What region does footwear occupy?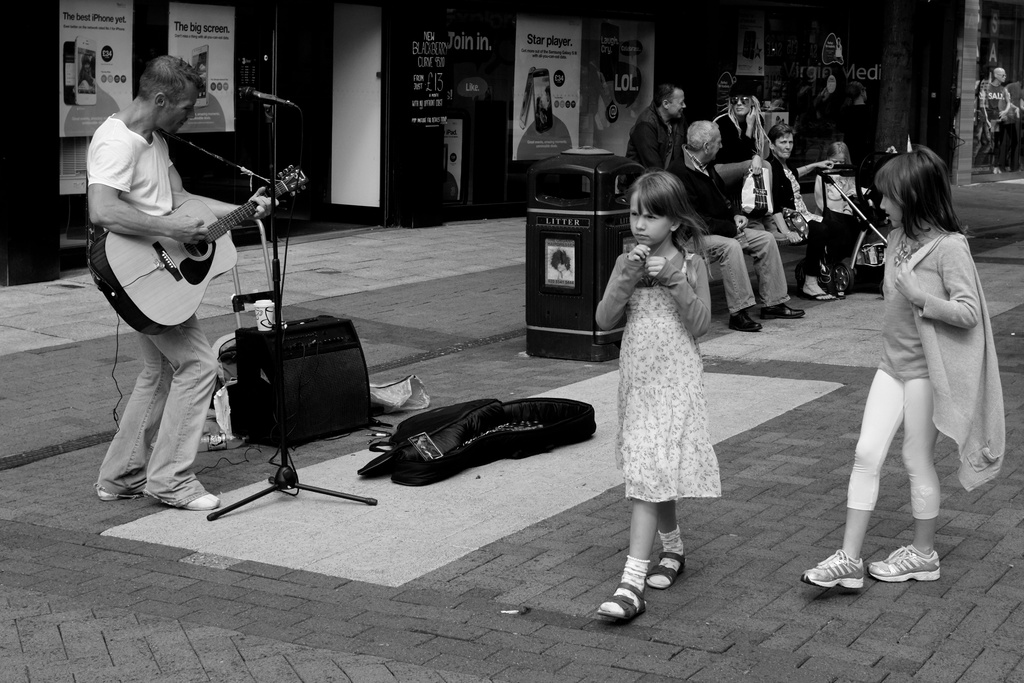
Rect(802, 553, 868, 589).
